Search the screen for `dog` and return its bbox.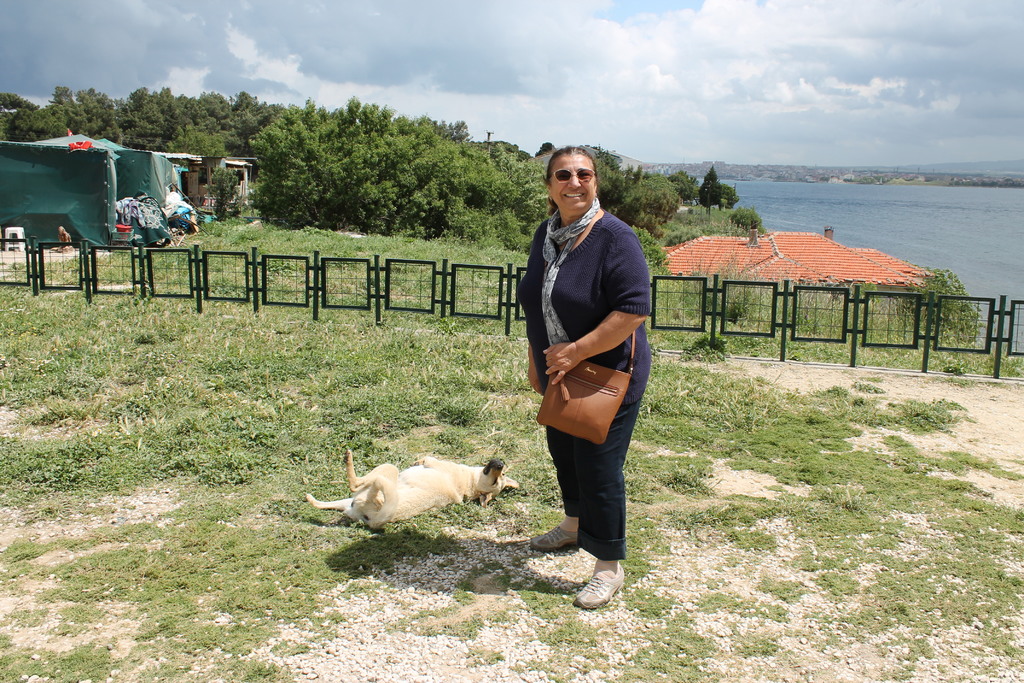
Found: 308,448,519,531.
